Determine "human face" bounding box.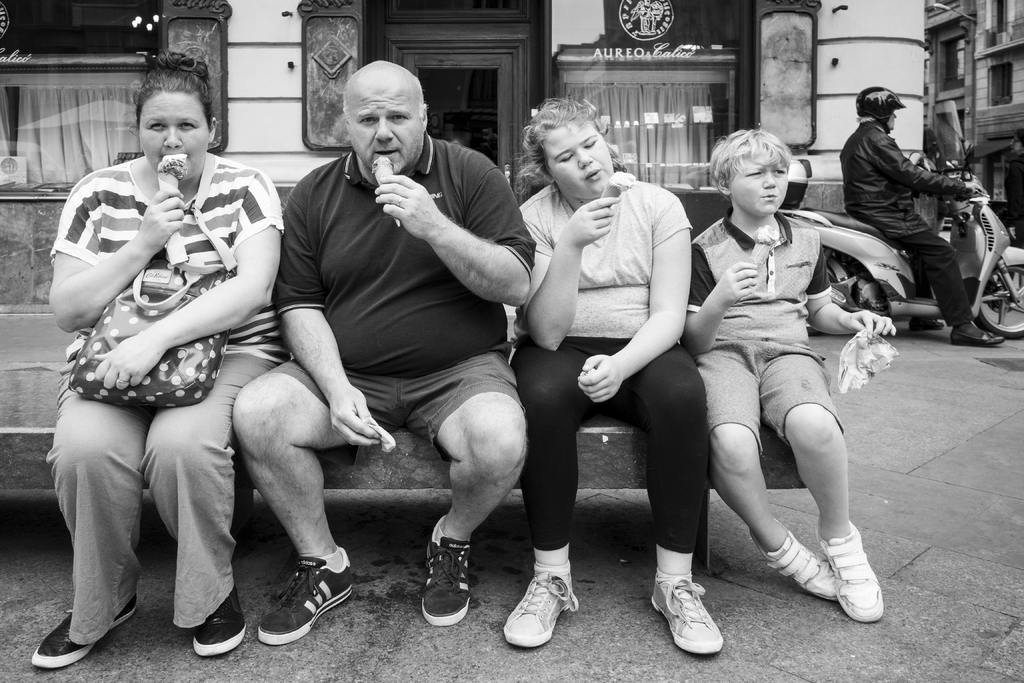
Determined: [left=542, top=122, right=613, bottom=196].
